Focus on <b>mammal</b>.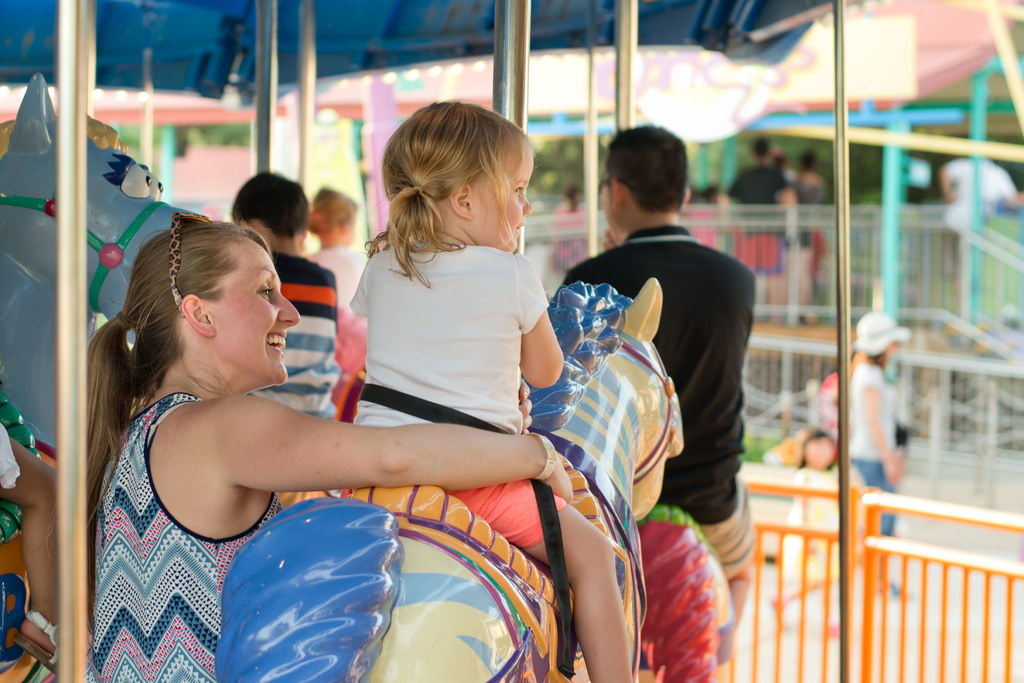
Focused at [left=349, top=97, right=632, bottom=682].
